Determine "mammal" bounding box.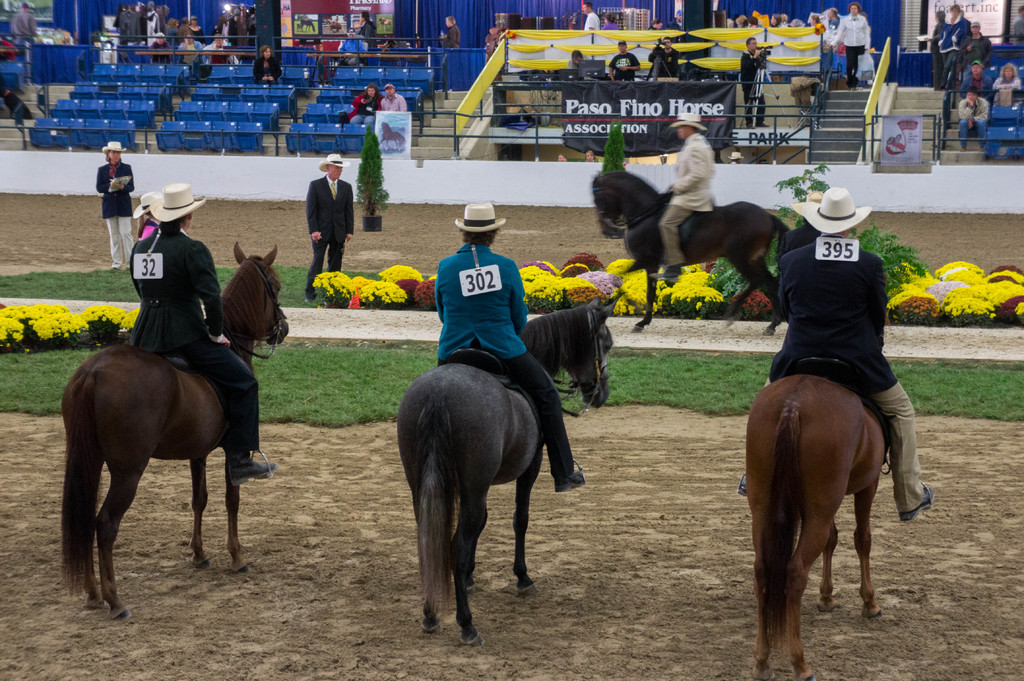
Determined: locate(298, 15, 316, 33).
